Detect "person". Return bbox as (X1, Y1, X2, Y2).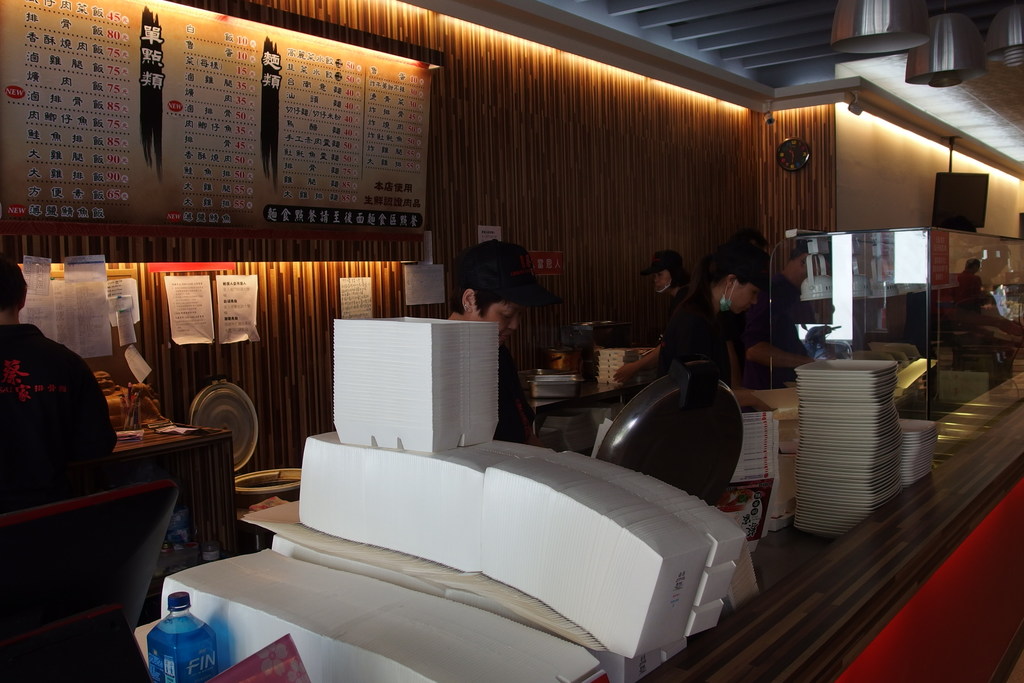
(658, 238, 775, 411).
